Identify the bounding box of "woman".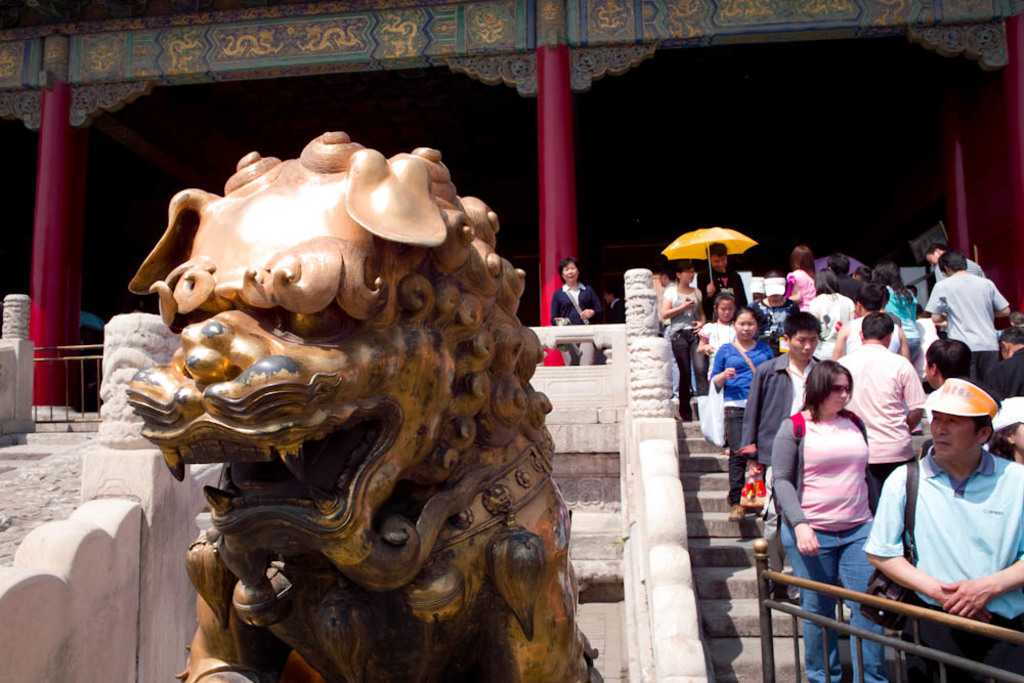
bbox=(869, 261, 921, 364).
